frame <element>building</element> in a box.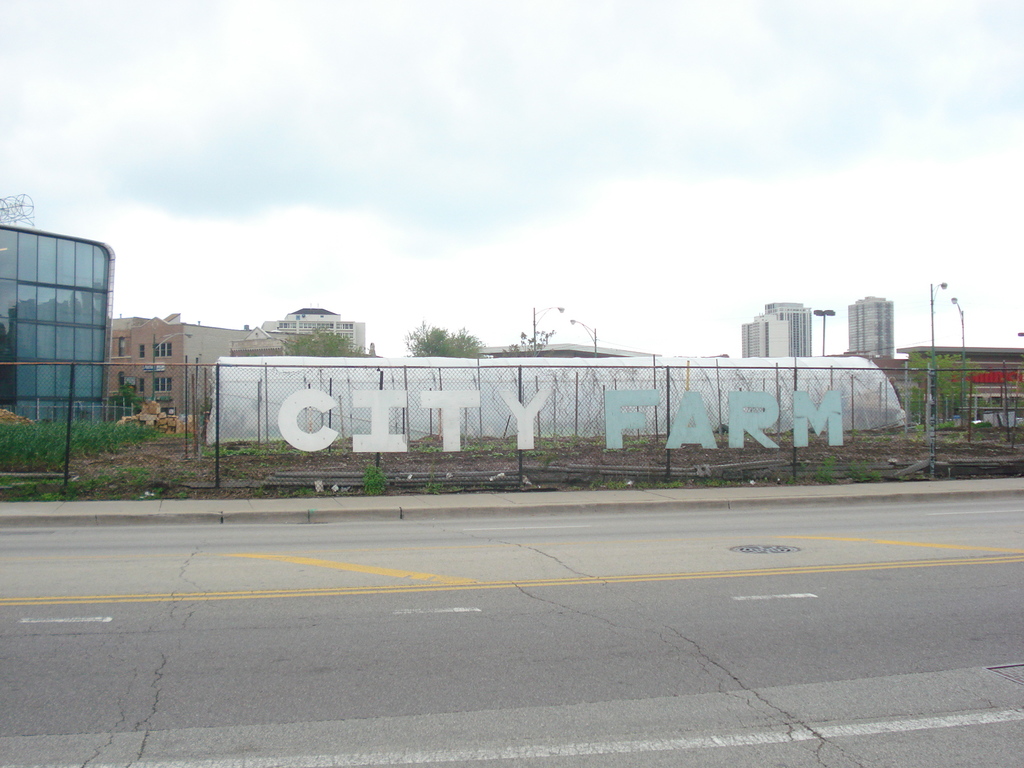
<box>845,292,898,359</box>.
